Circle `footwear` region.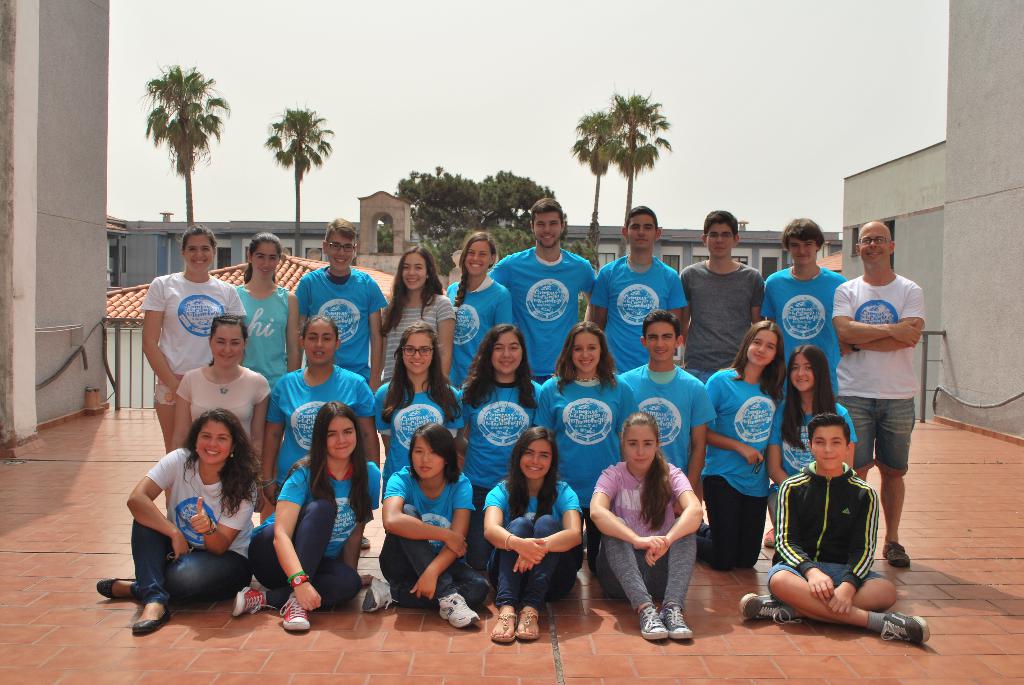
Region: {"left": 234, "top": 590, "right": 266, "bottom": 615}.
